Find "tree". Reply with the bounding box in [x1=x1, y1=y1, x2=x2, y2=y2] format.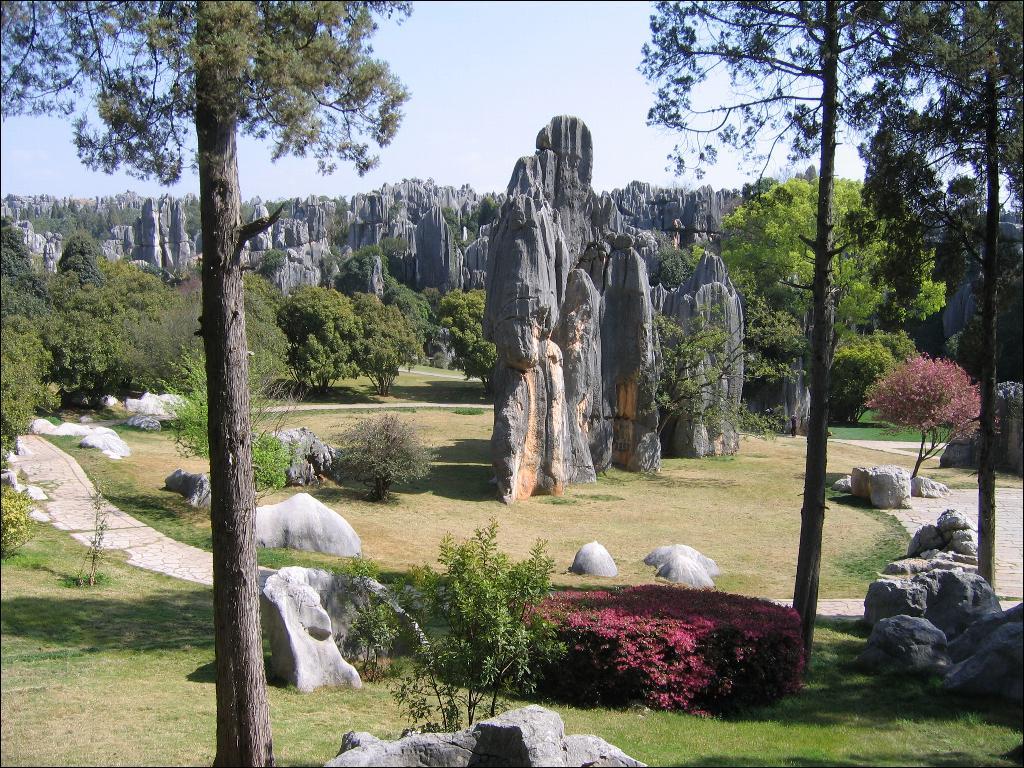
[x1=841, y1=0, x2=1023, y2=598].
